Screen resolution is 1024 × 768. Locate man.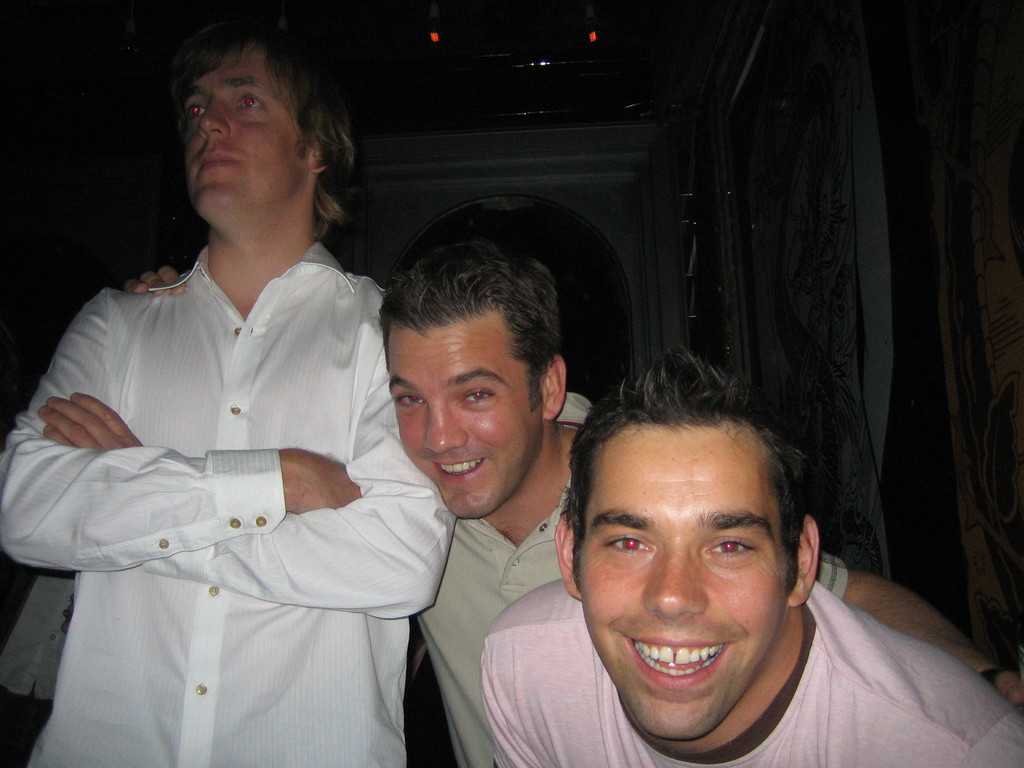
<region>123, 241, 1023, 767</region>.
